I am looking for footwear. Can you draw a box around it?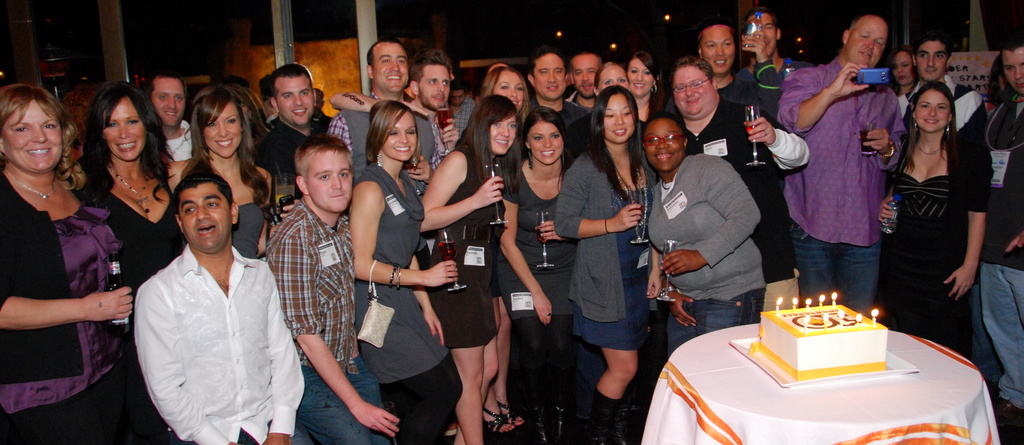
Sure, the bounding box is {"x1": 611, "y1": 394, "x2": 628, "y2": 444}.
